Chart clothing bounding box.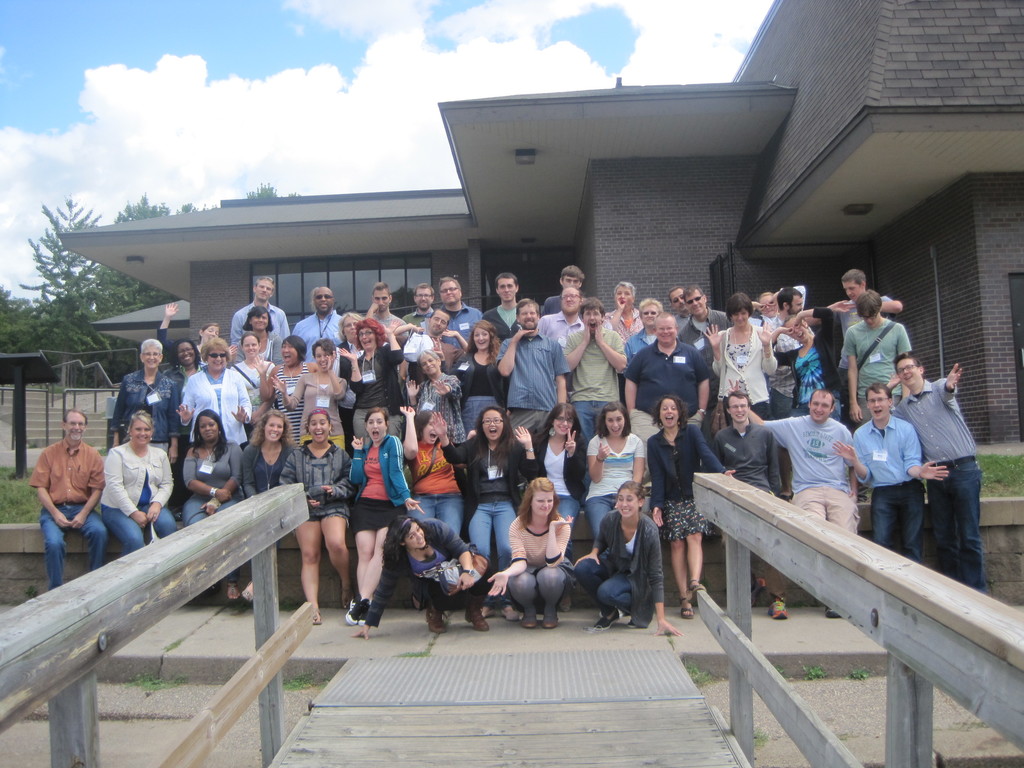
Charted: 509 512 574 620.
